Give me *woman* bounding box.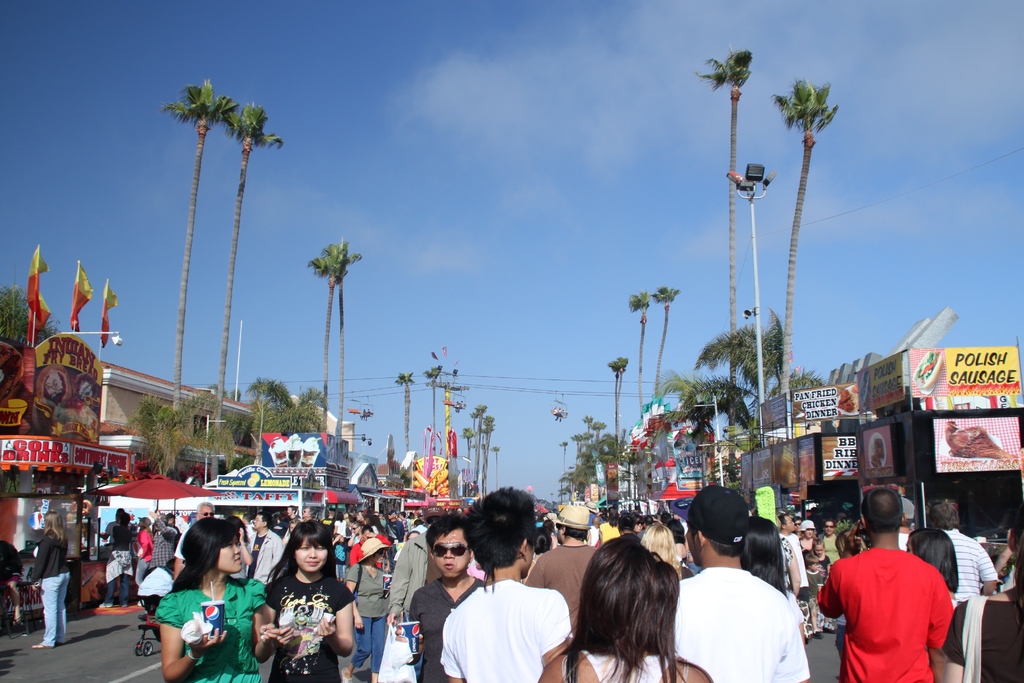
635/513/685/575.
